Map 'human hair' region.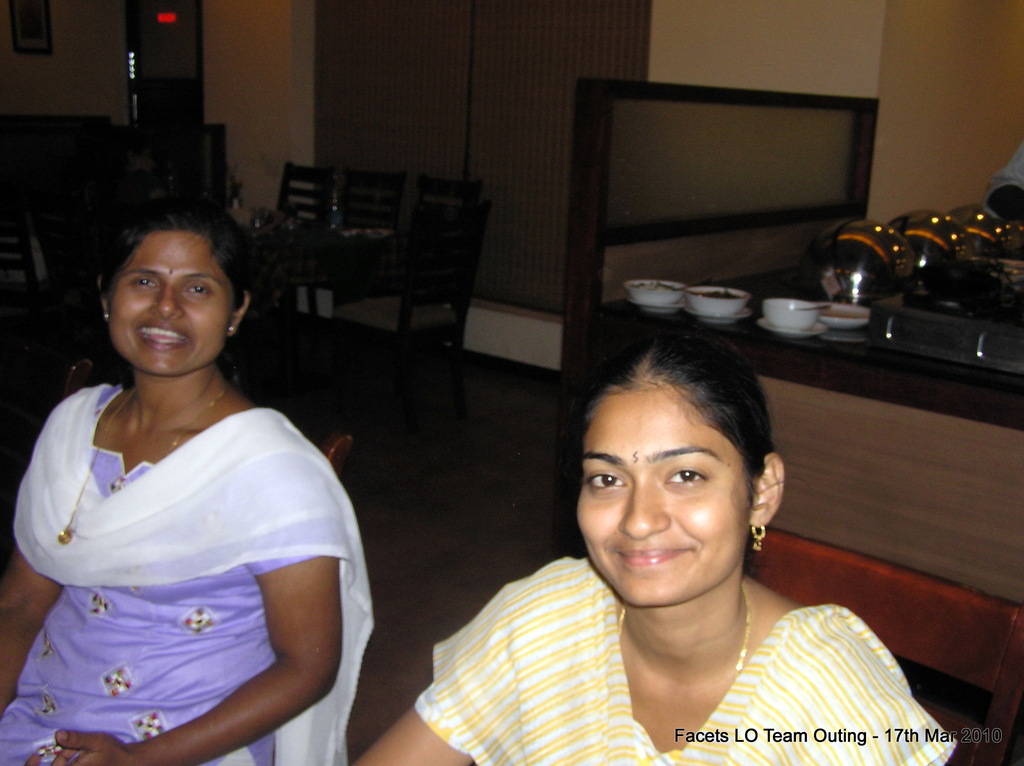
Mapped to x1=89, y1=208, x2=246, y2=365.
